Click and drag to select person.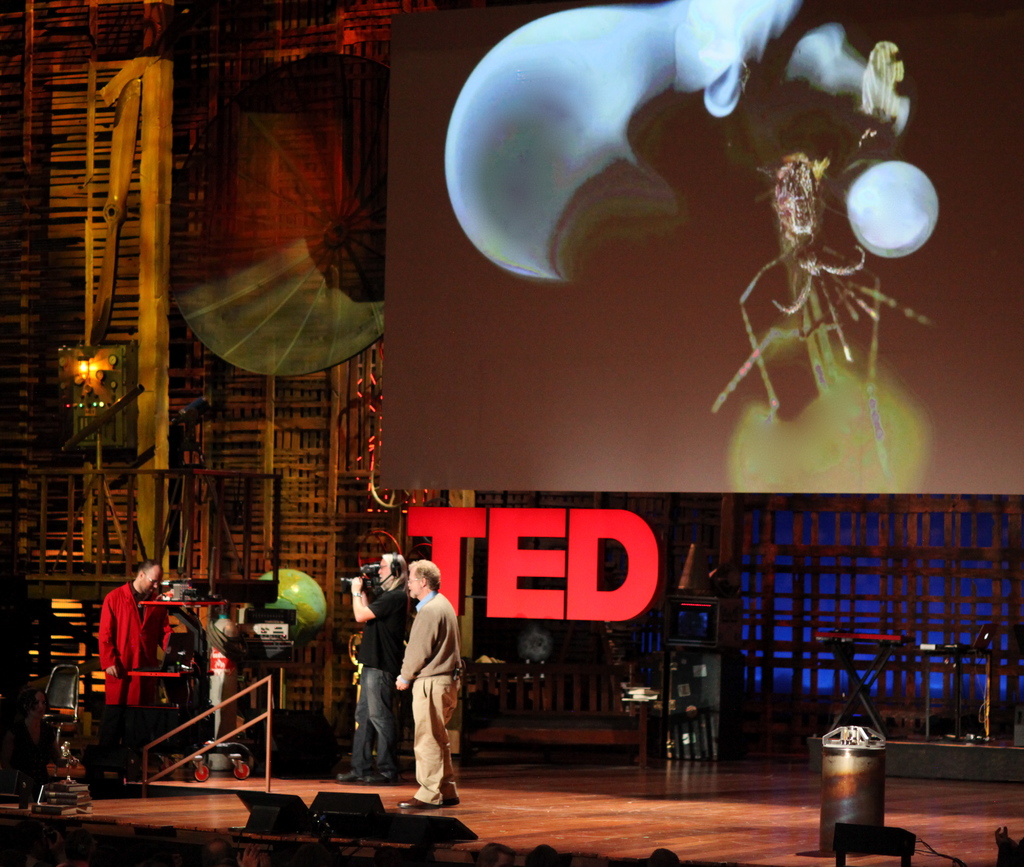
Selection: locate(401, 560, 470, 804).
